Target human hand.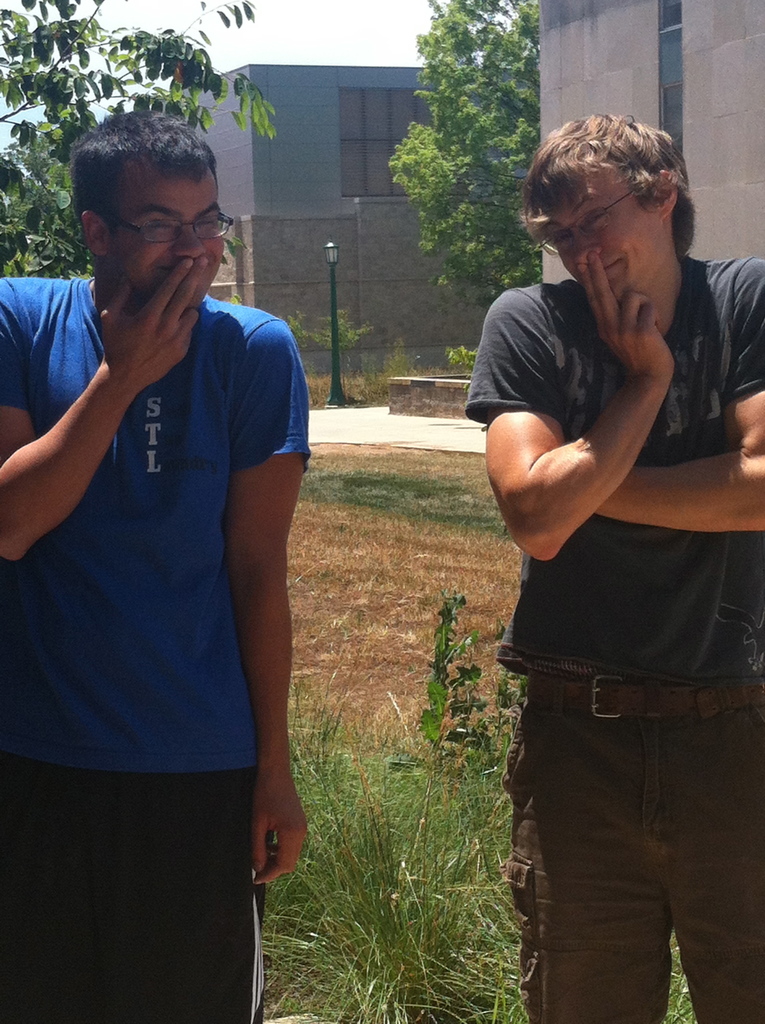
Target region: <region>102, 254, 207, 397</region>.
